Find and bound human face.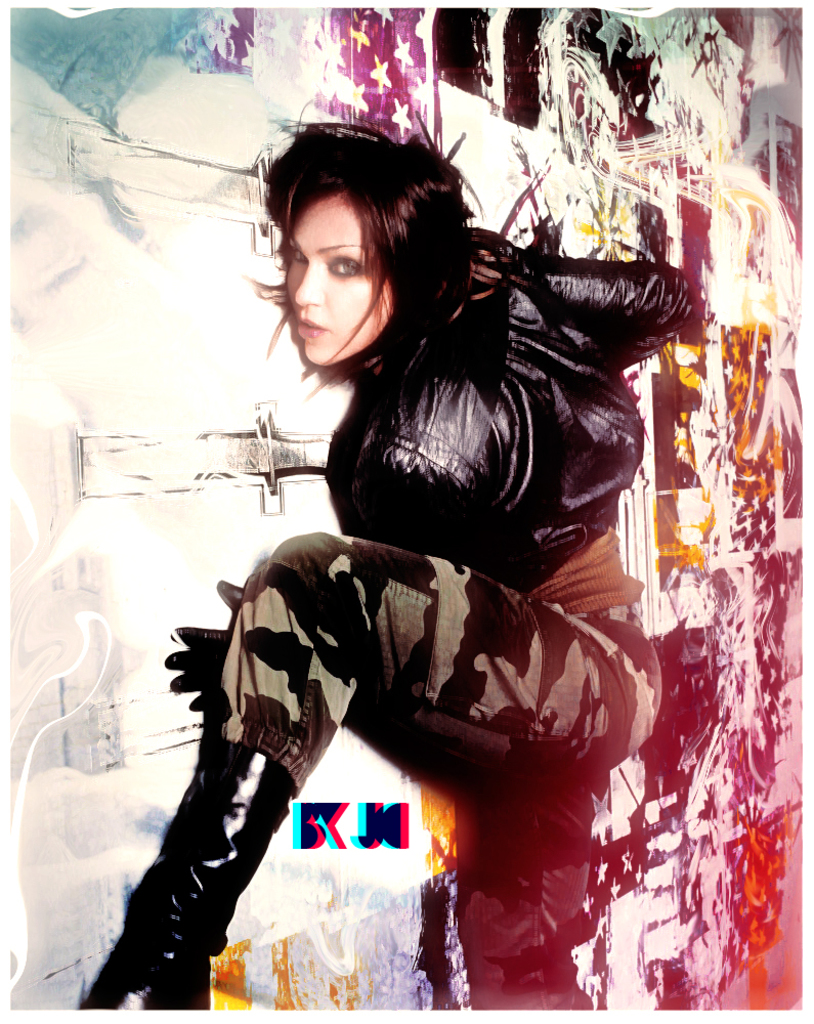
Bound: bbox(288, 193, 395, 365).
